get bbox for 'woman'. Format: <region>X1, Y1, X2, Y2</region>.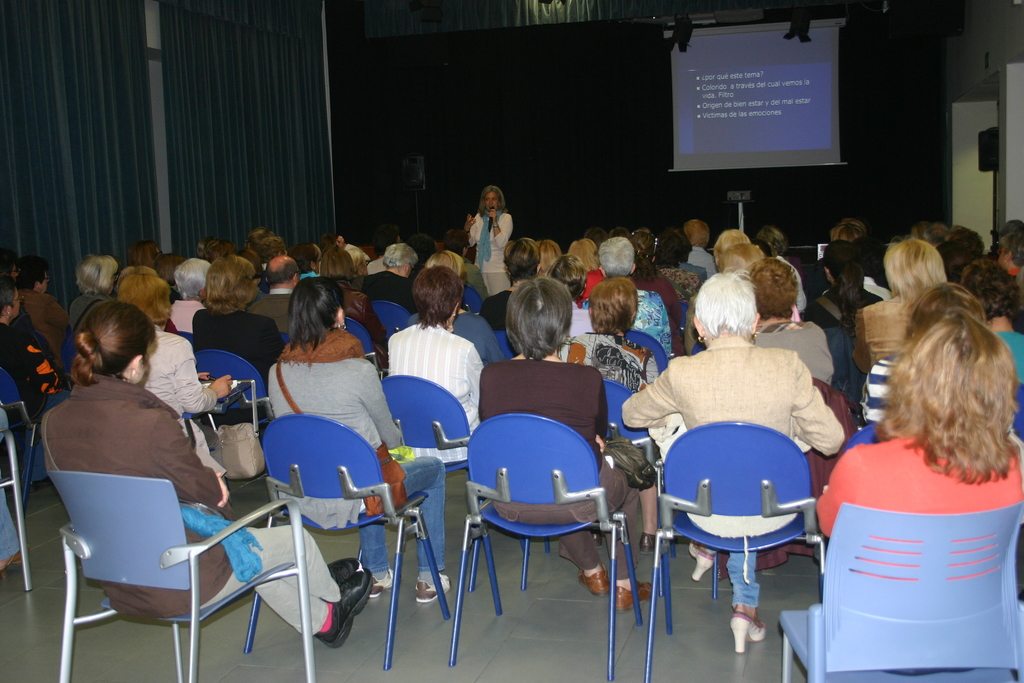
<region>486, 236, 538, 318</region>.
